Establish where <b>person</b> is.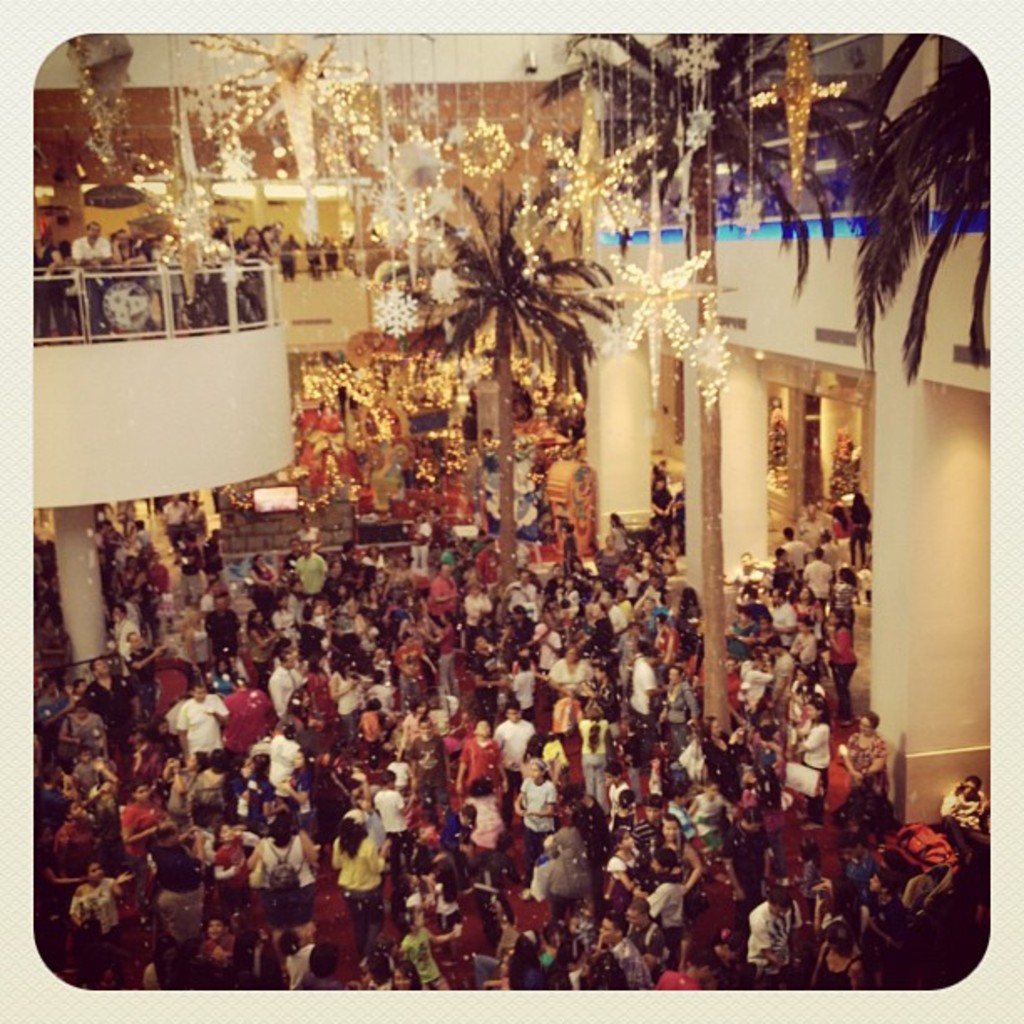
Established at crop(666, 664, 694, 740).
